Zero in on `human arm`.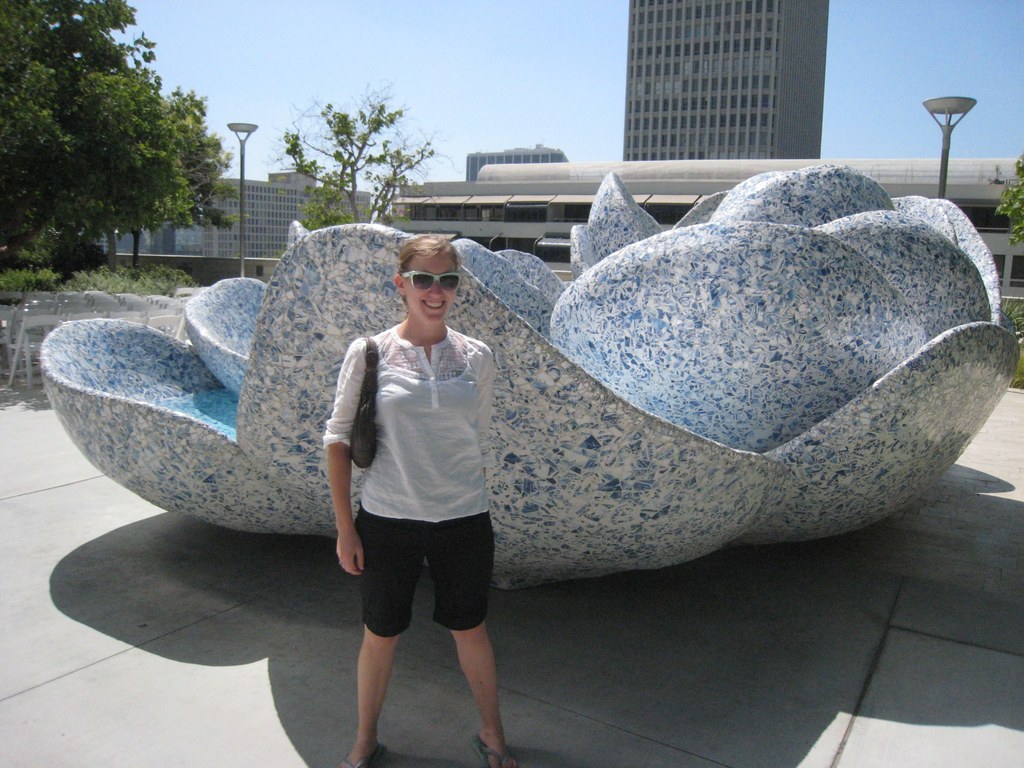
Zeroed in: bbox=(304, 360, 353, 537).
